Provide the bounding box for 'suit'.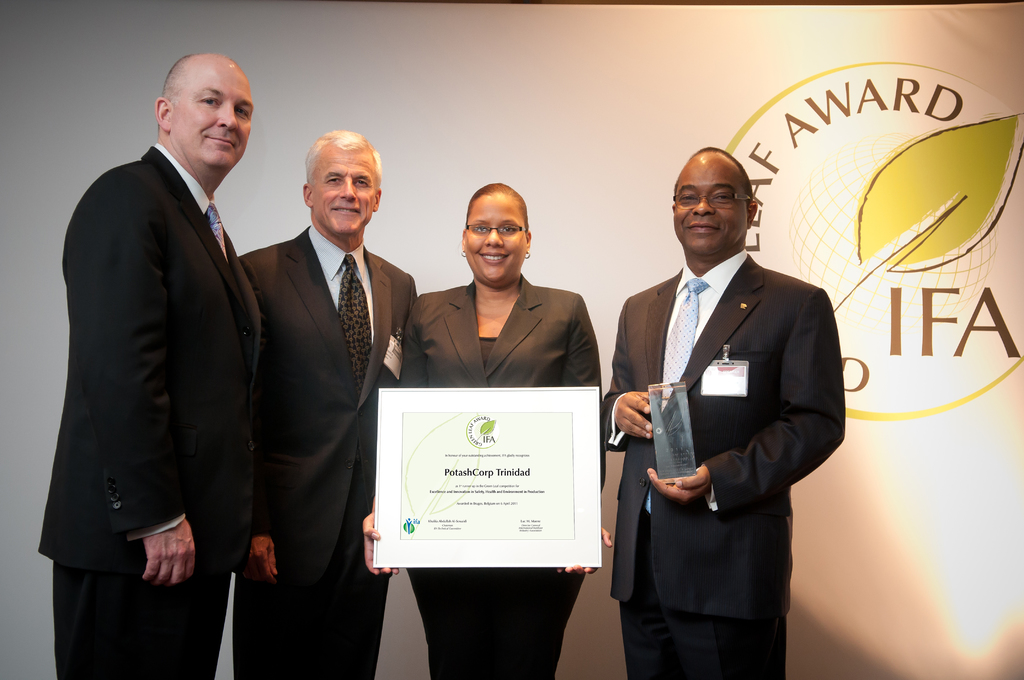
detection(399, 273, 606, 679).
